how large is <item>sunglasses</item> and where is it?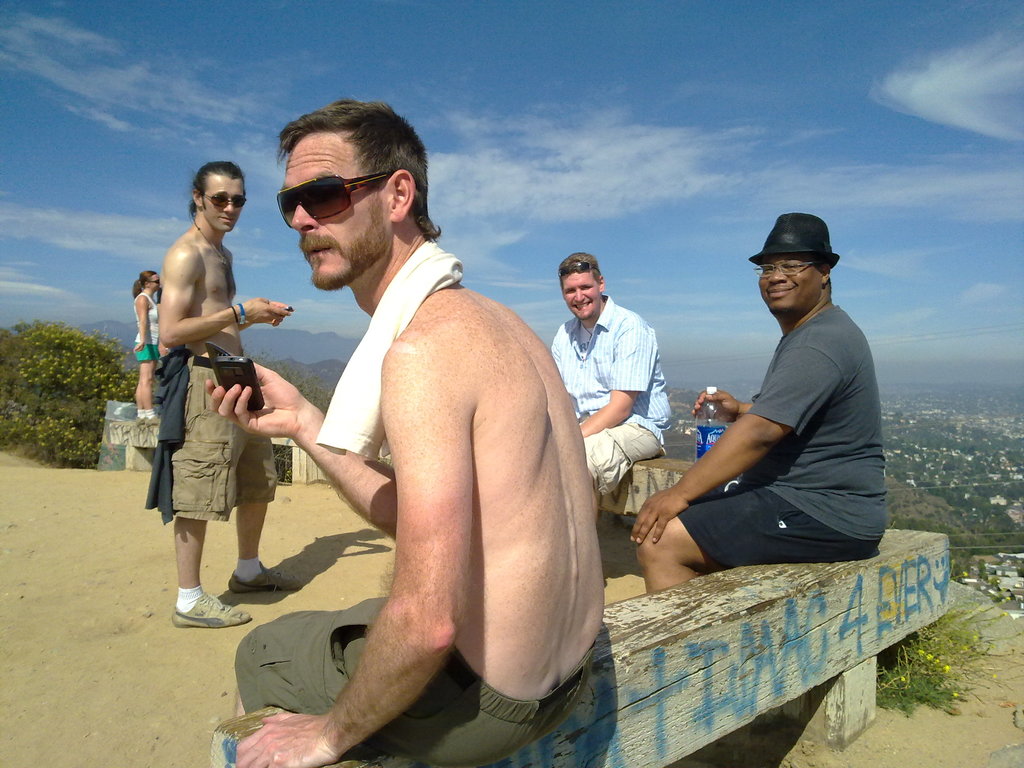
Bounding box: (x1=276, y1=177, x2=392, y2=230).
